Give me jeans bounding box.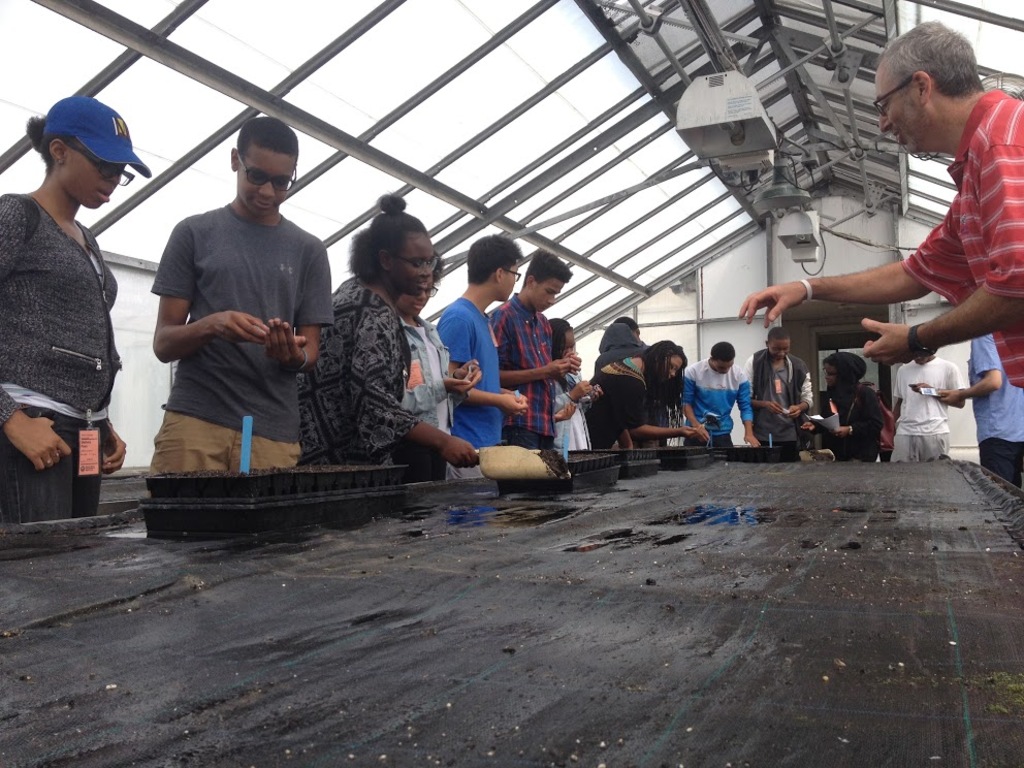
(left=0, top=407, right=102, bottom=517).
